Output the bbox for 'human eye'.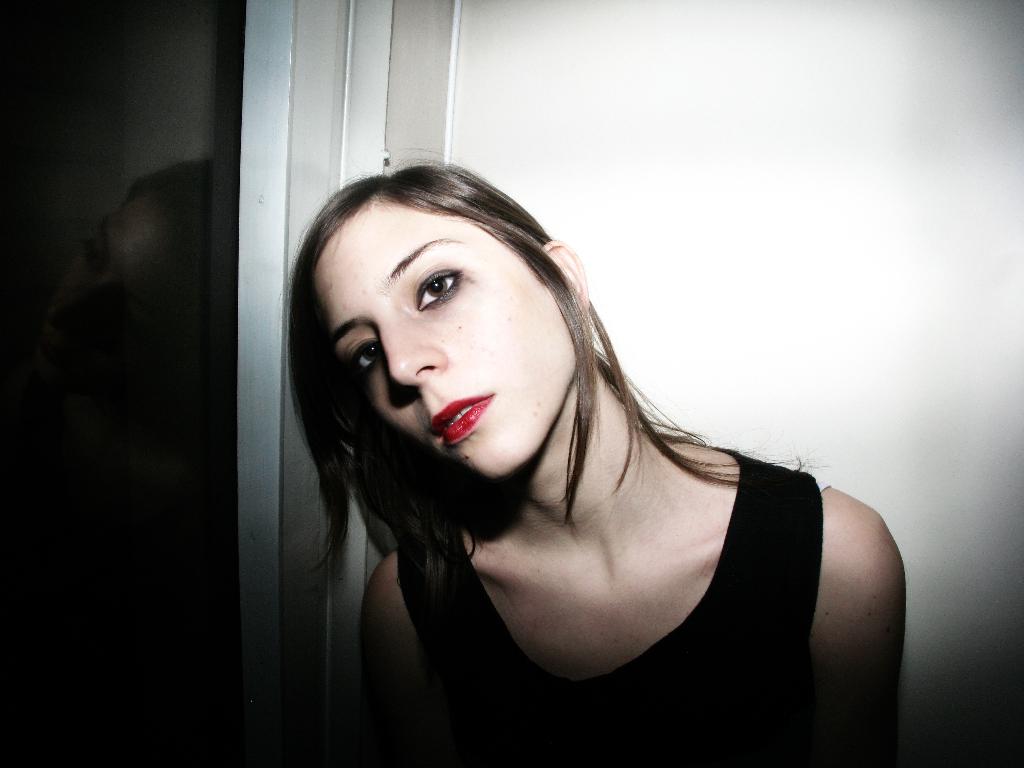
bbox=(416, 257, 461, 311).
